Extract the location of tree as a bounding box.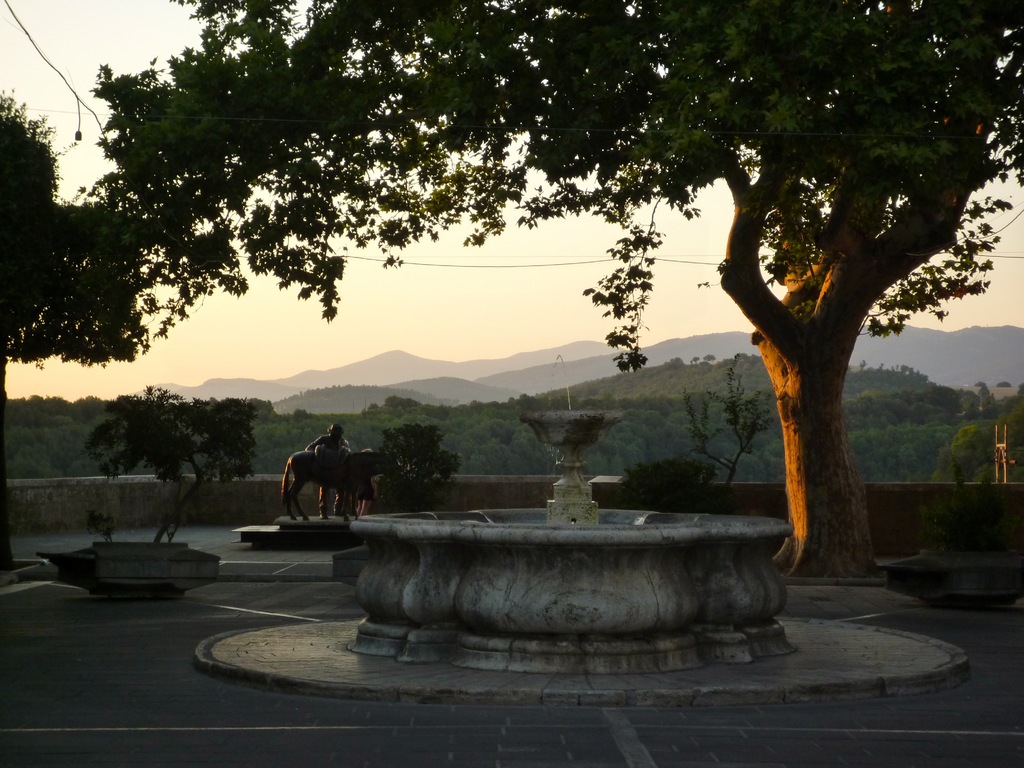
<box>84,380,248,554</box>.
